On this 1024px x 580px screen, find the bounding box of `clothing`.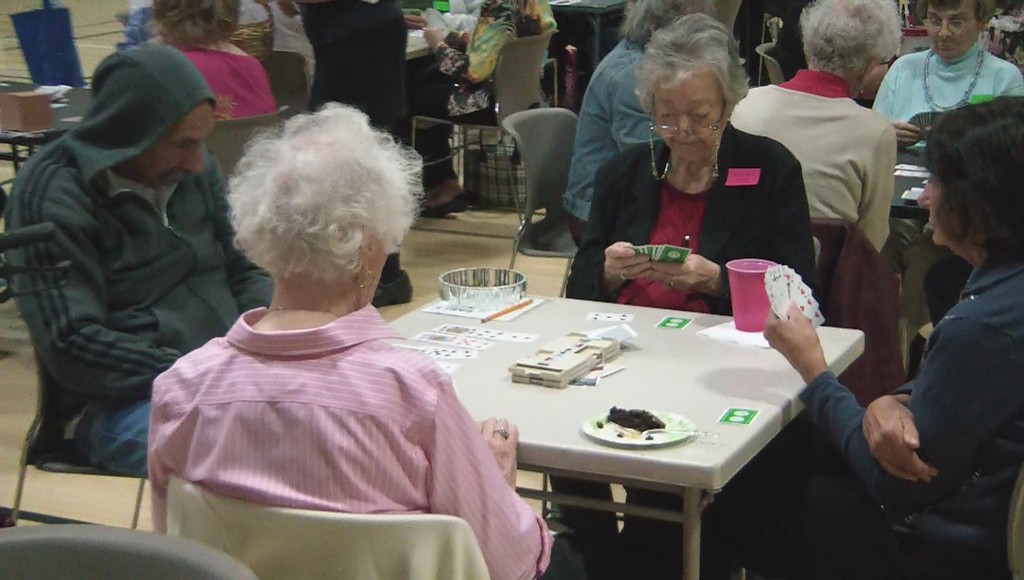
Bounding box: [x1=759, y1=446, x2=878, y2=579].
